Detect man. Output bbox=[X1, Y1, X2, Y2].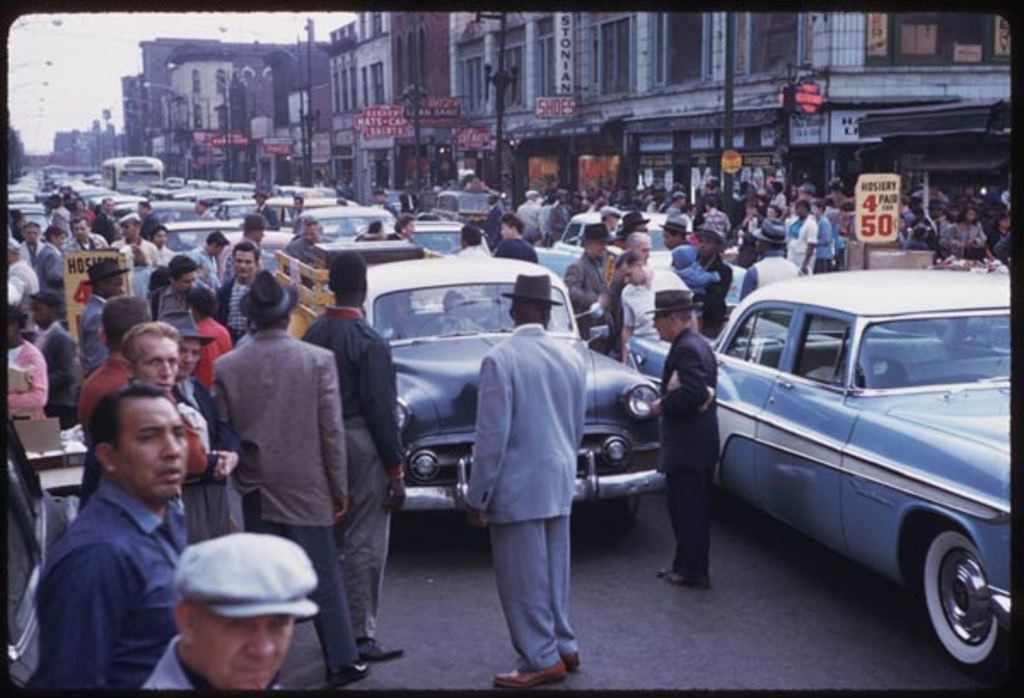
bbox=[96, 198, 123, 246].
